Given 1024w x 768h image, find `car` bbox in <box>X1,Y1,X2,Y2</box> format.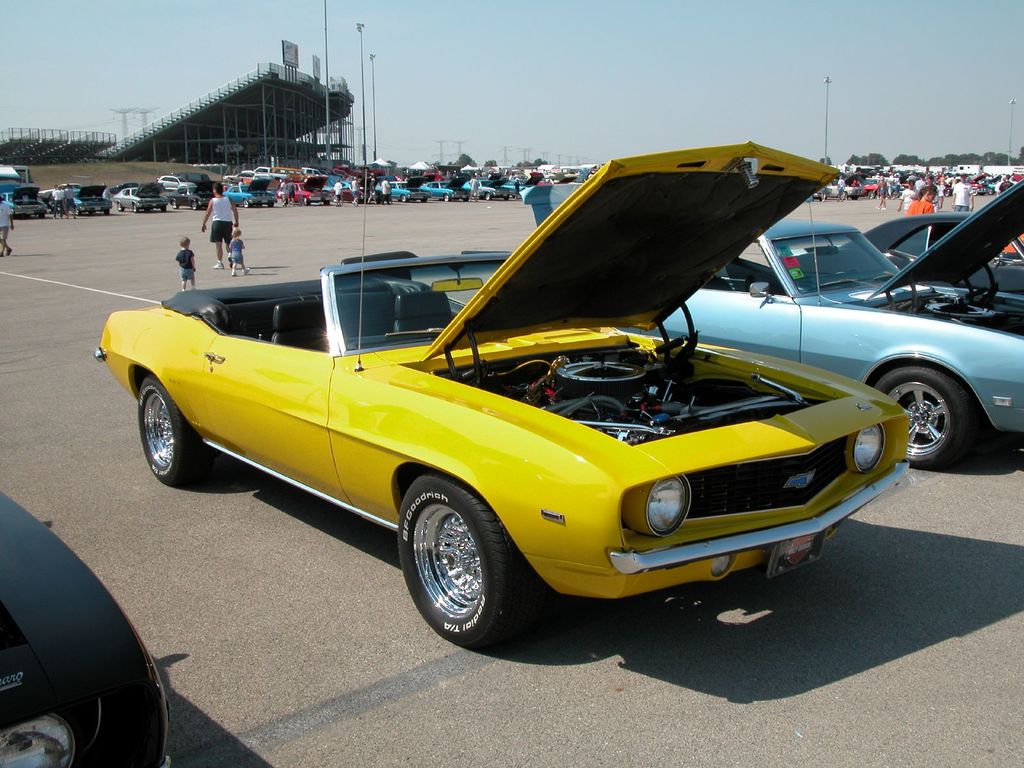
<box>778,212,1023,295</box>.
